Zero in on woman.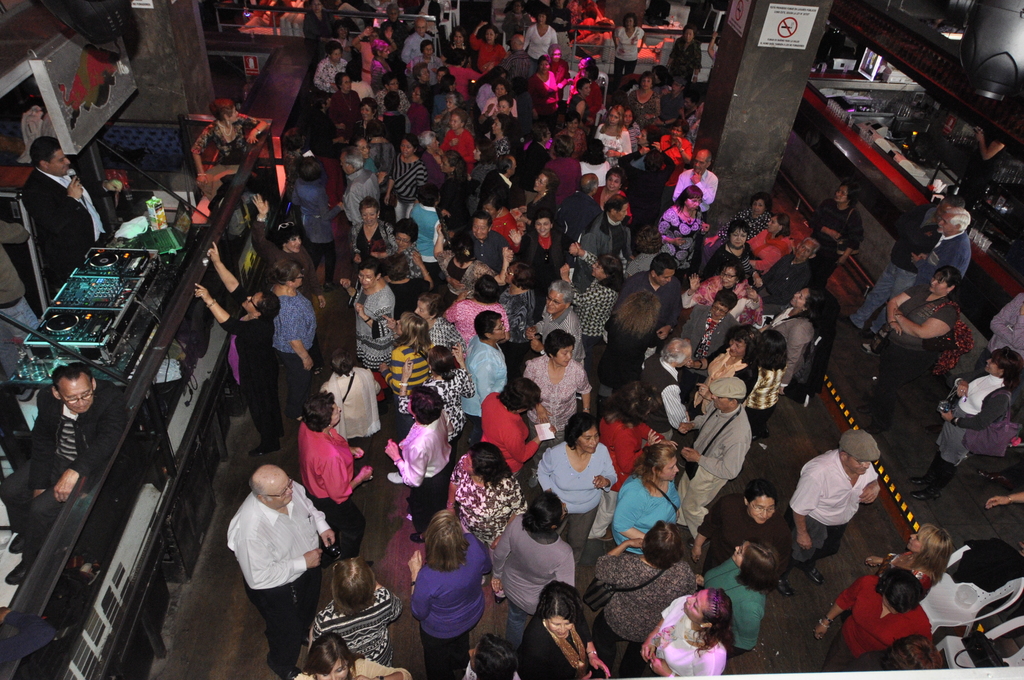
Zeroed in: {"x1": 519, "y1": 330, "x2": 594, "y2": 449}.
